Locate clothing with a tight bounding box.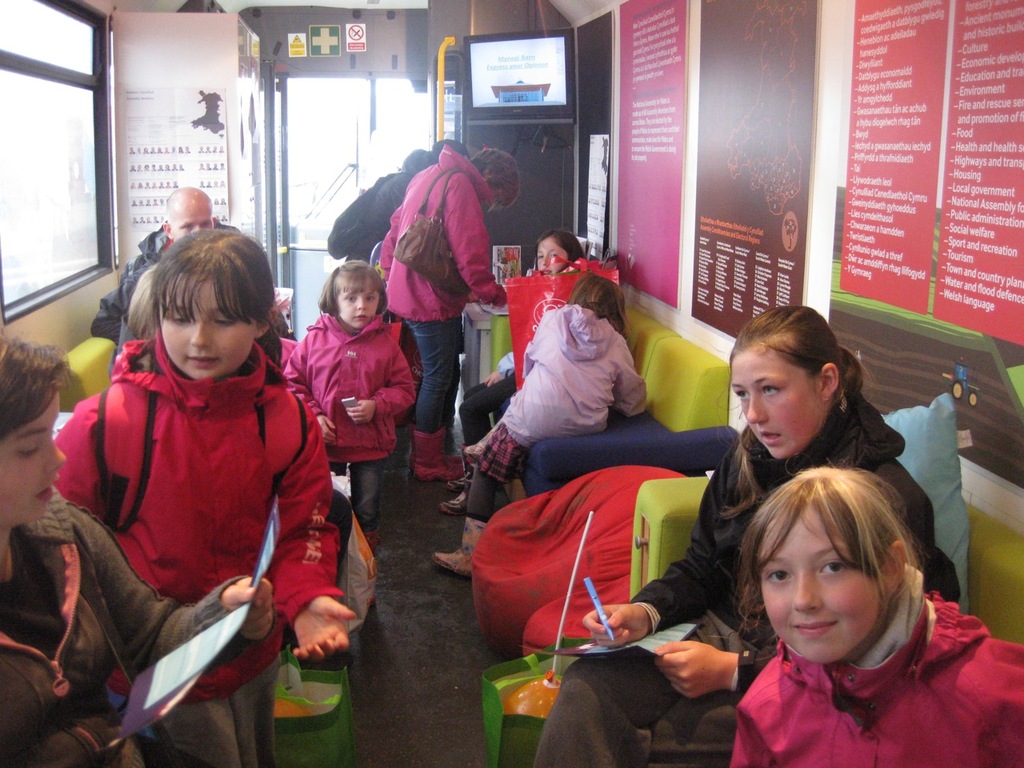
locate(51, 318, 339, 767).
